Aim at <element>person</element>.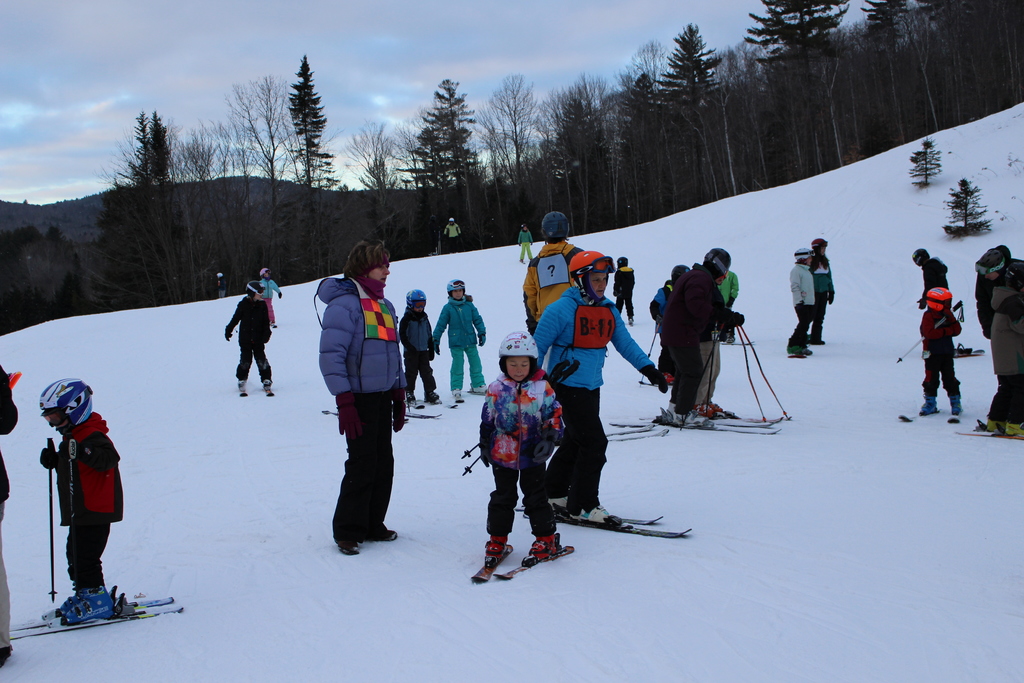
Aimed at 975/244/1020/340.
